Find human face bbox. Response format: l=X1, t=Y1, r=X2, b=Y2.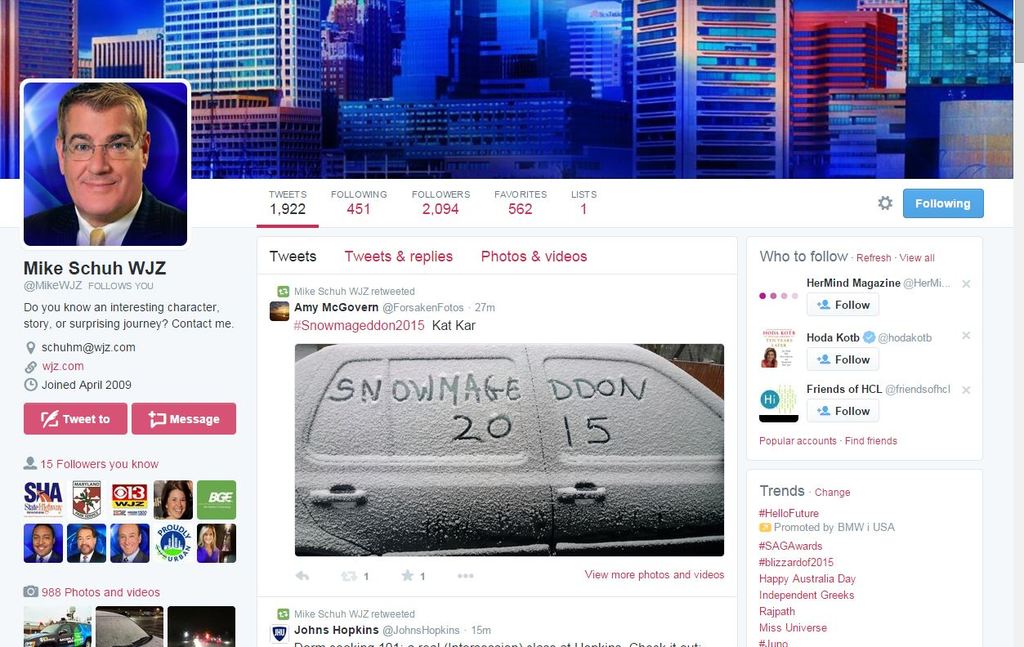
l=65, t=105, r=144, b=219.
